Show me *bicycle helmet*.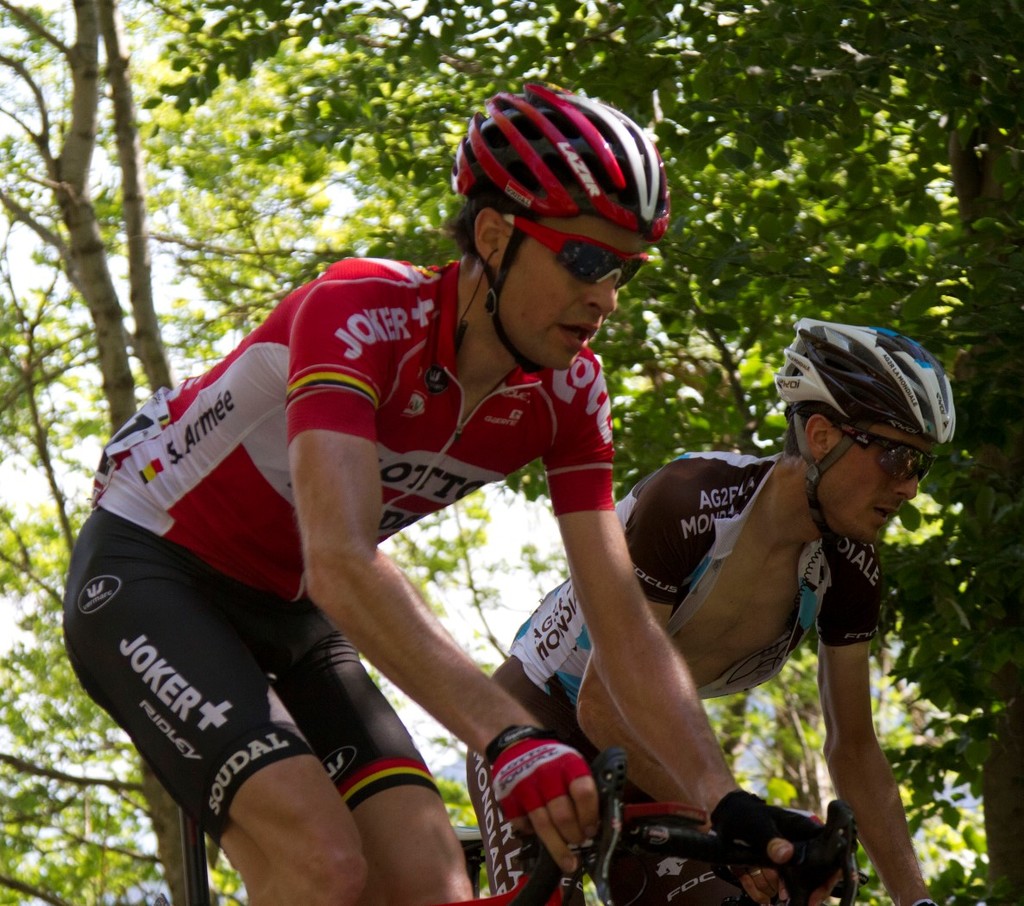
*bicycle helmet* is here: select_region(456, 81, 676, 375).
